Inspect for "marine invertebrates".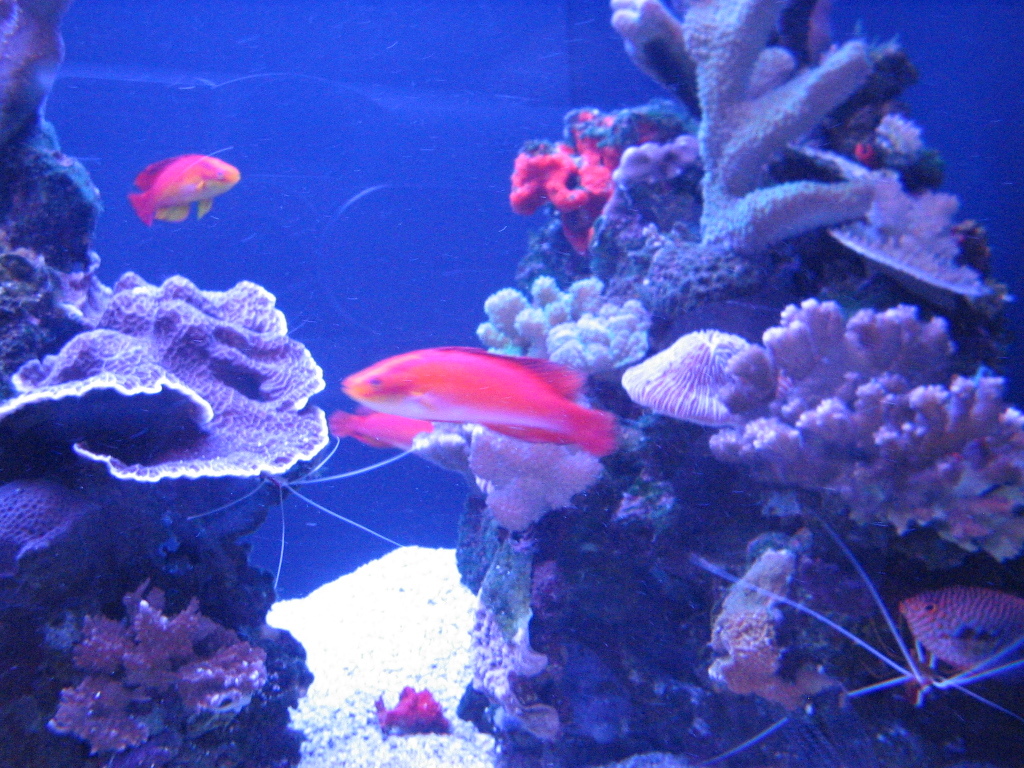
Inspection: x1=54, y1=550, x2=323, y2=755.
